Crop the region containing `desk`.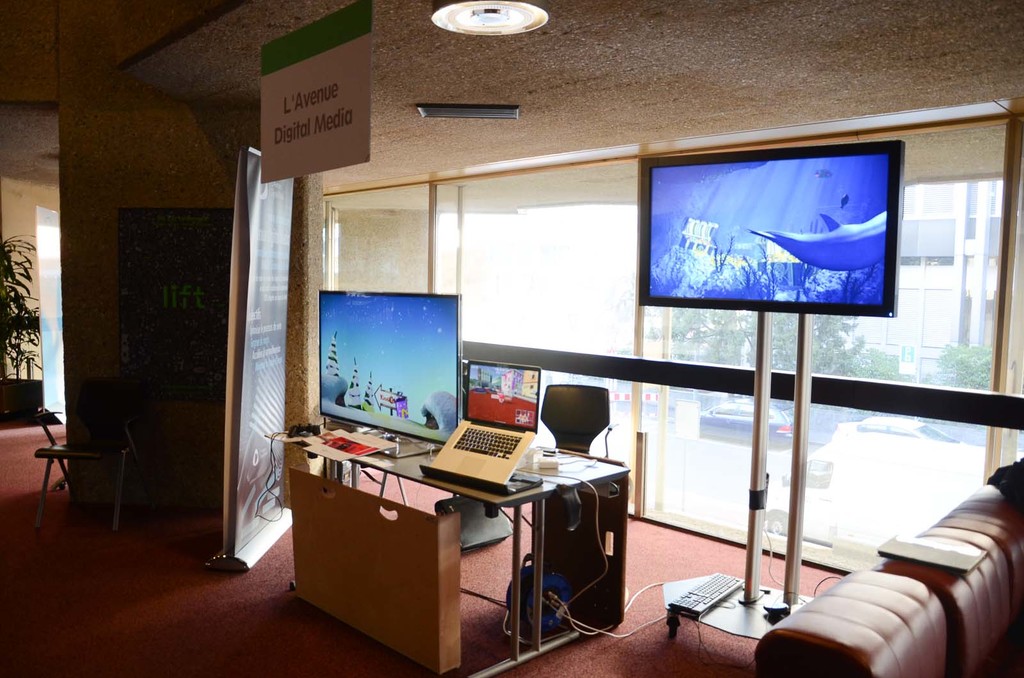
Crop region: l=266, t=422, r=630, b=677.
